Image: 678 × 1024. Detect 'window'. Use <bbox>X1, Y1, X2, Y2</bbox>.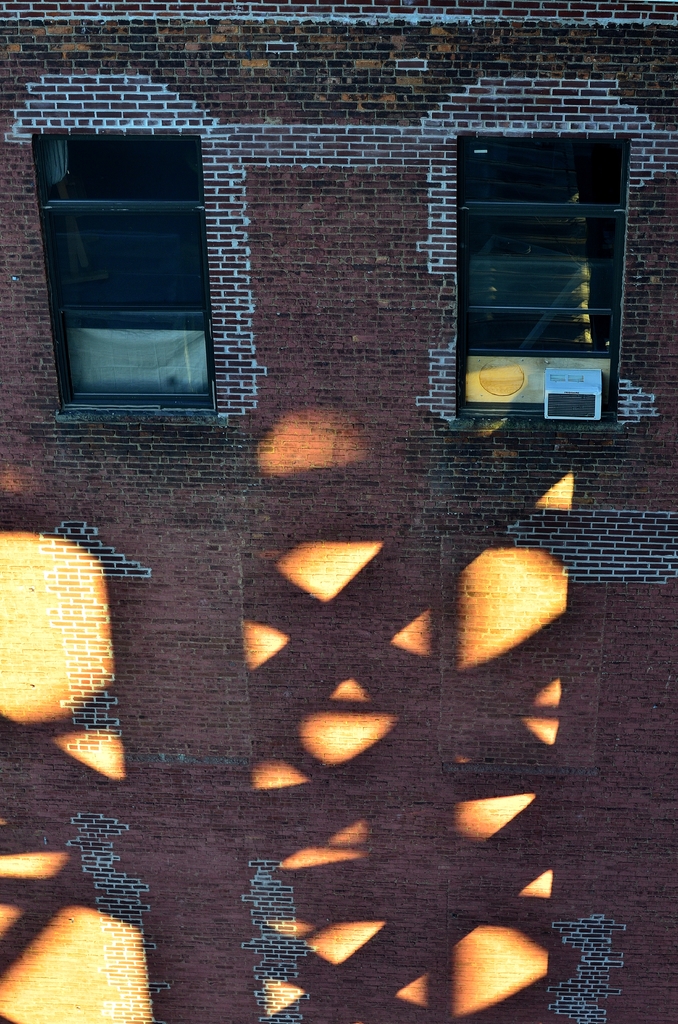
<bbox>444, 111, 635, 409</bbox>.
